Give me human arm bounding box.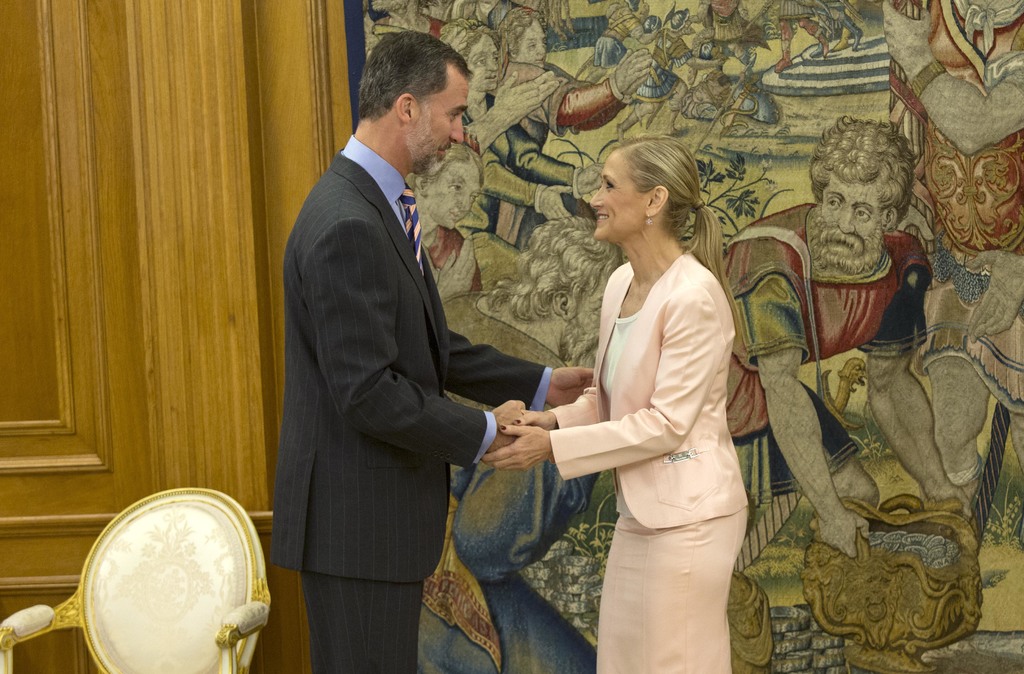
select_region(550, 48, 656, 145).
